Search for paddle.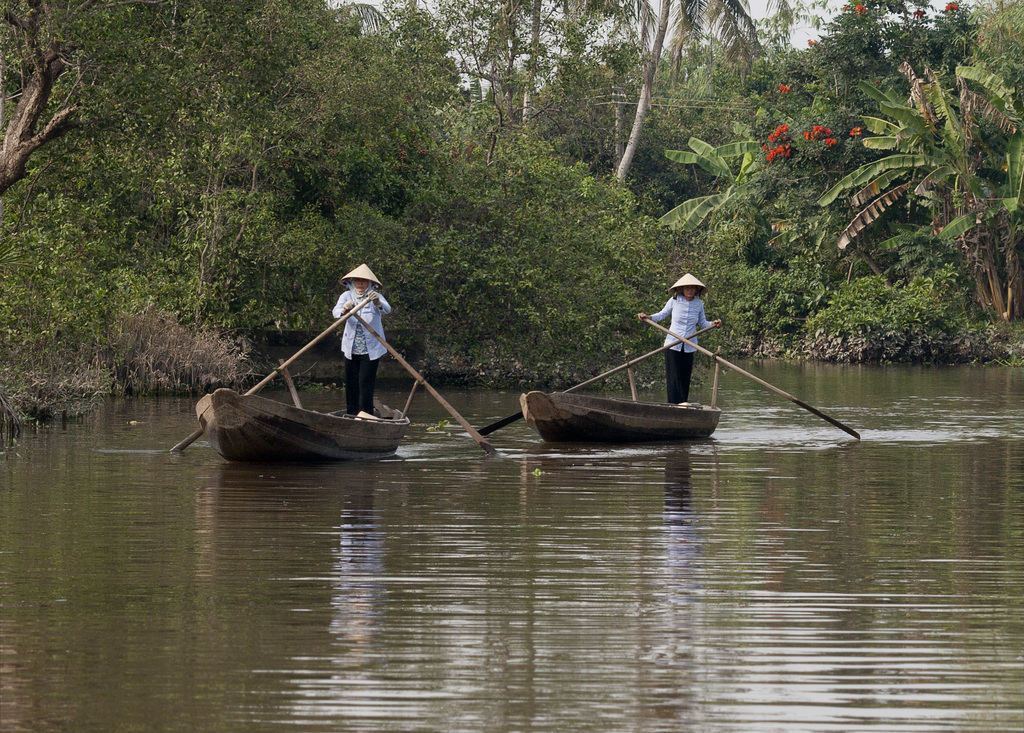
Found at Rect(173, 296, 374, 455).
